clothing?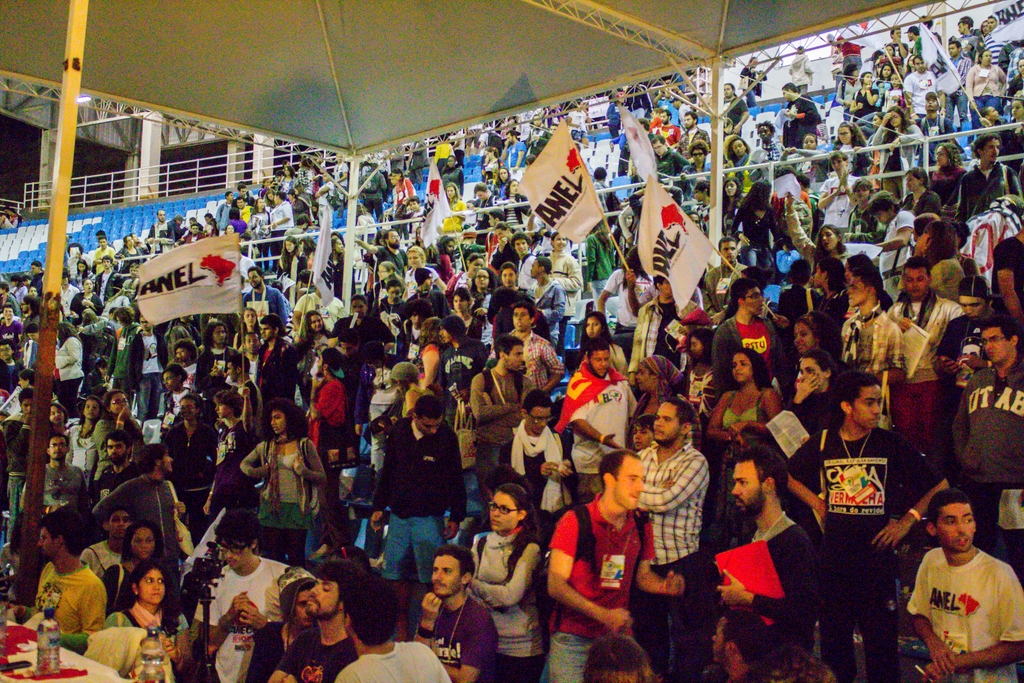
(935, 305, 1005, 394)
